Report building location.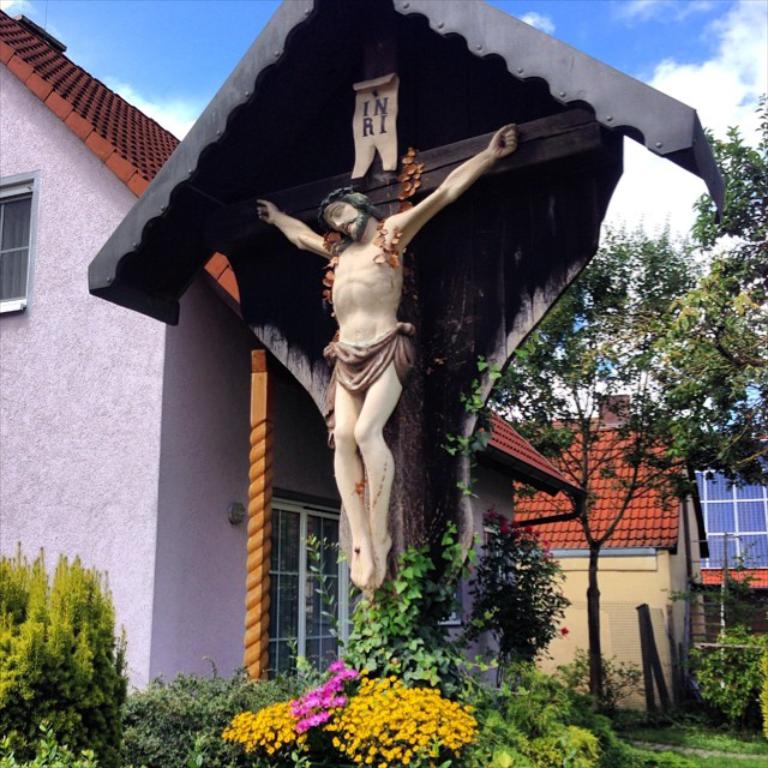
Report: <bbox>688, 424, 767, 642</bbox>.
